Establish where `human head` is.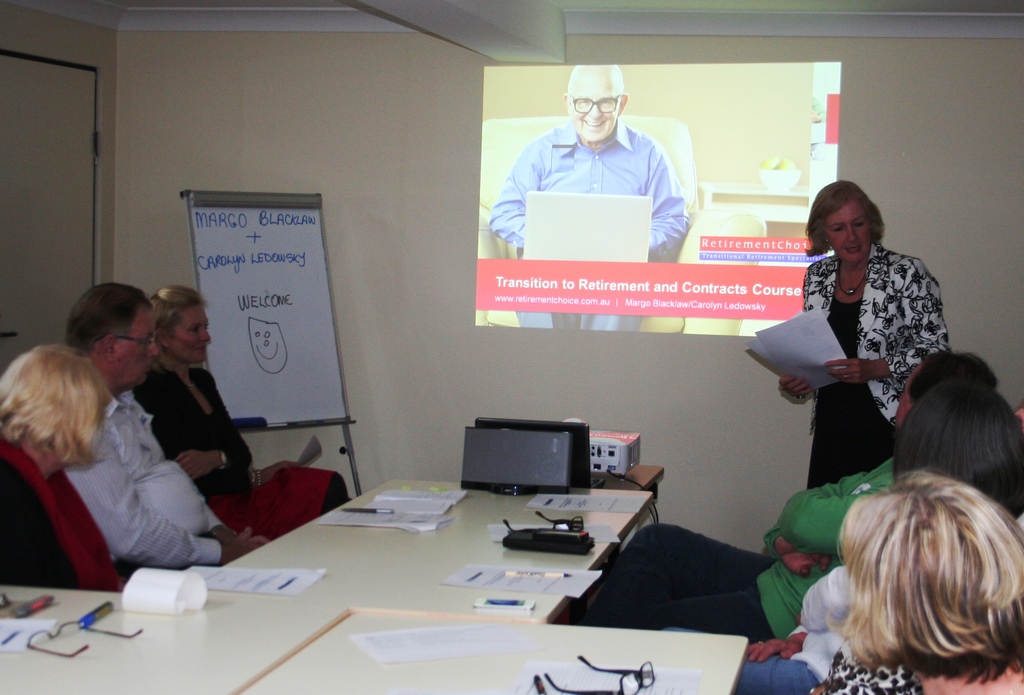
Established at region(65, 280, 163, 385).
